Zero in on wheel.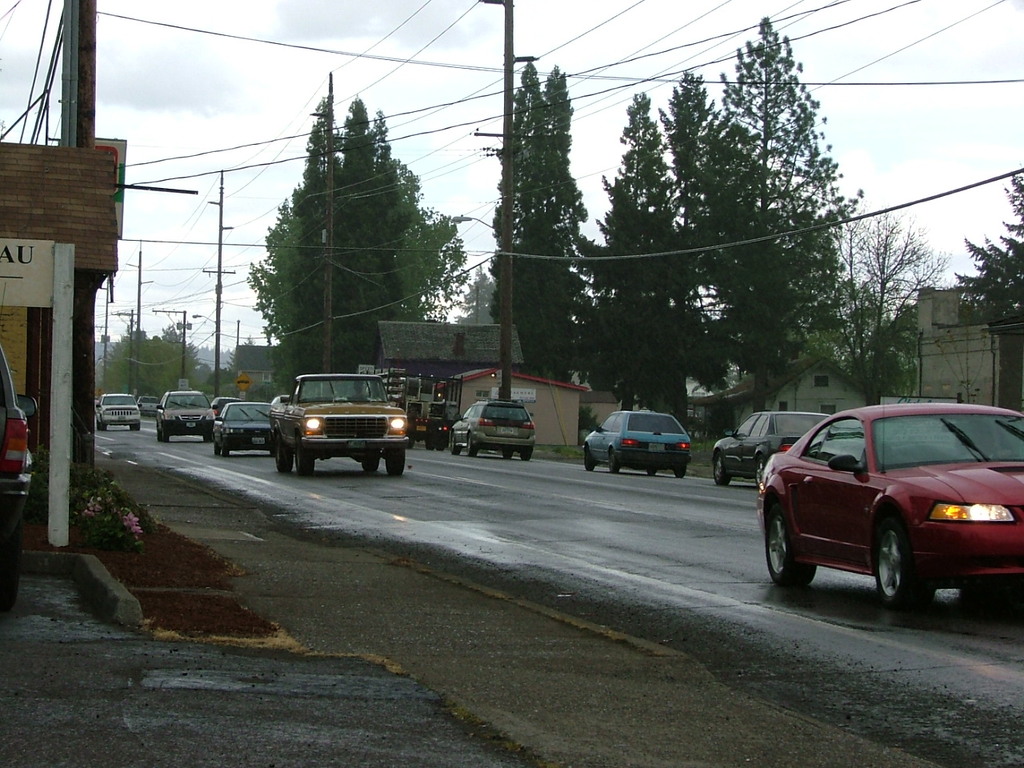
Zeroed in: l=221, t=446, r=231, b=457.
